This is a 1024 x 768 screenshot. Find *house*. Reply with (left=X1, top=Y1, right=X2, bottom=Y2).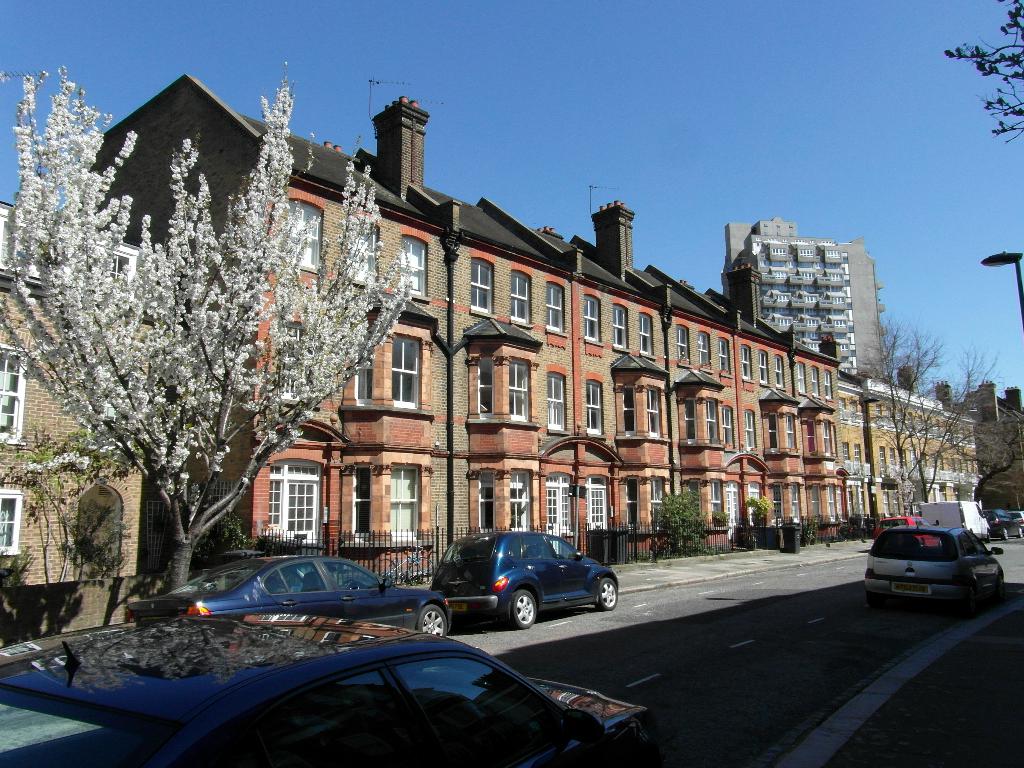
(left=753, top=224, right=878, bottom=396).
